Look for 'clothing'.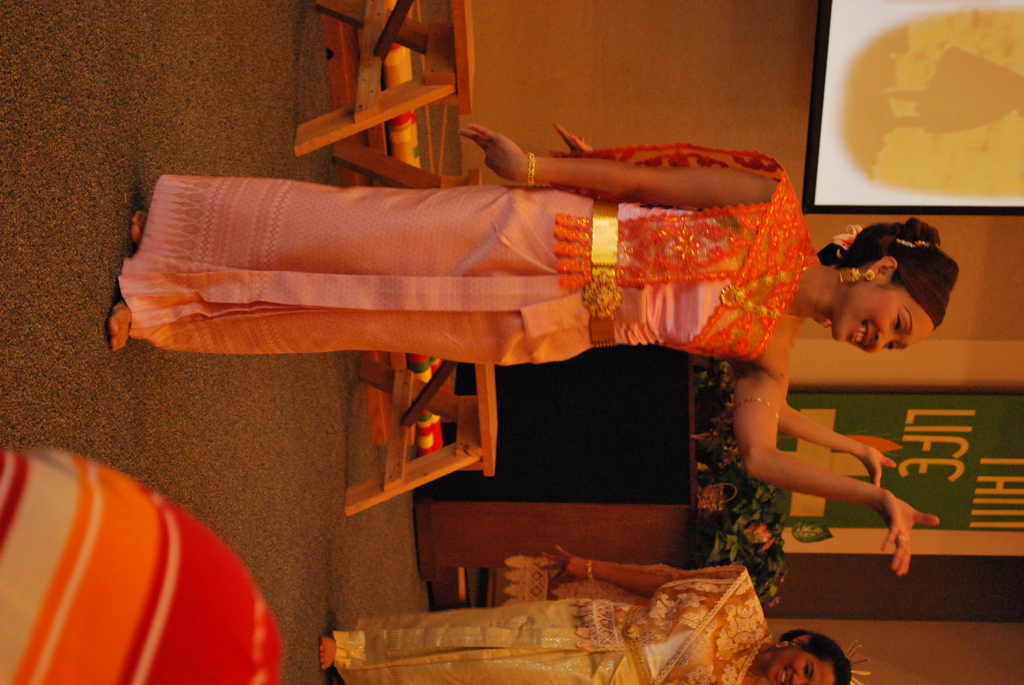
Found: box(88, 122, 867, 413).
